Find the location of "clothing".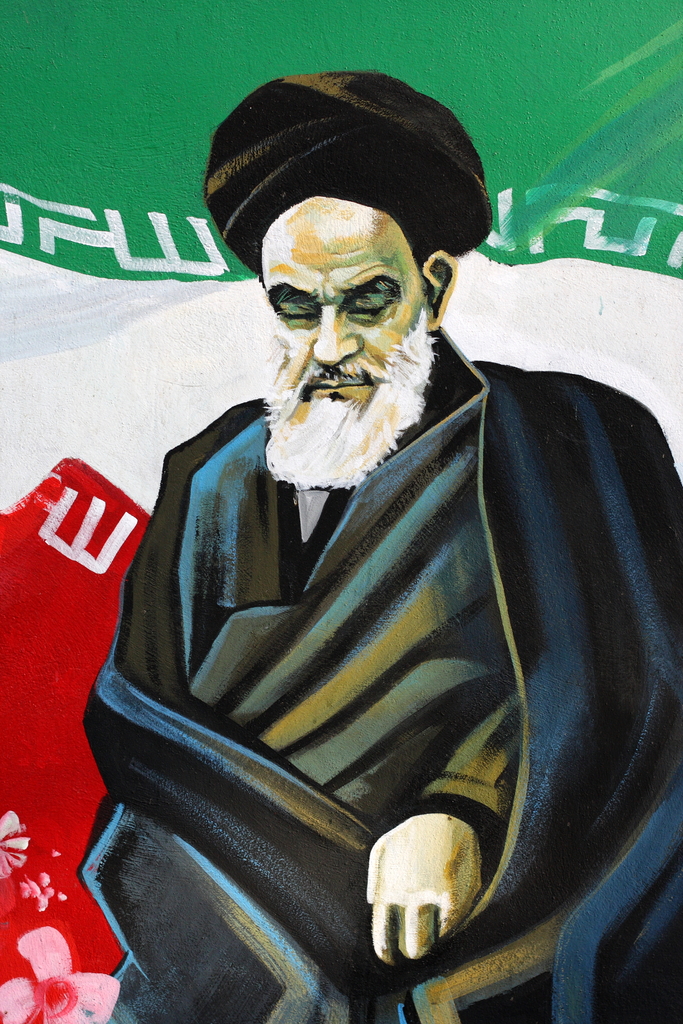
Location: {"x1": 76, "y1": 279, "x2": 652, "y2": 1023}.
